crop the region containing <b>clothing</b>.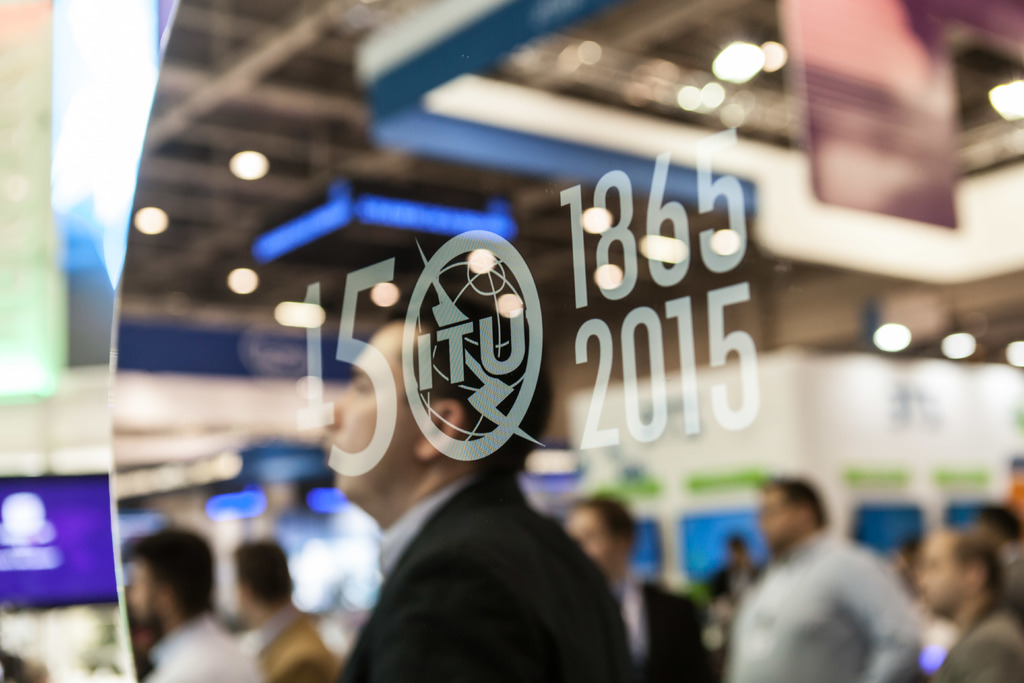
Crop region: <bbox>706, 557, 756, 618</bbox>.
